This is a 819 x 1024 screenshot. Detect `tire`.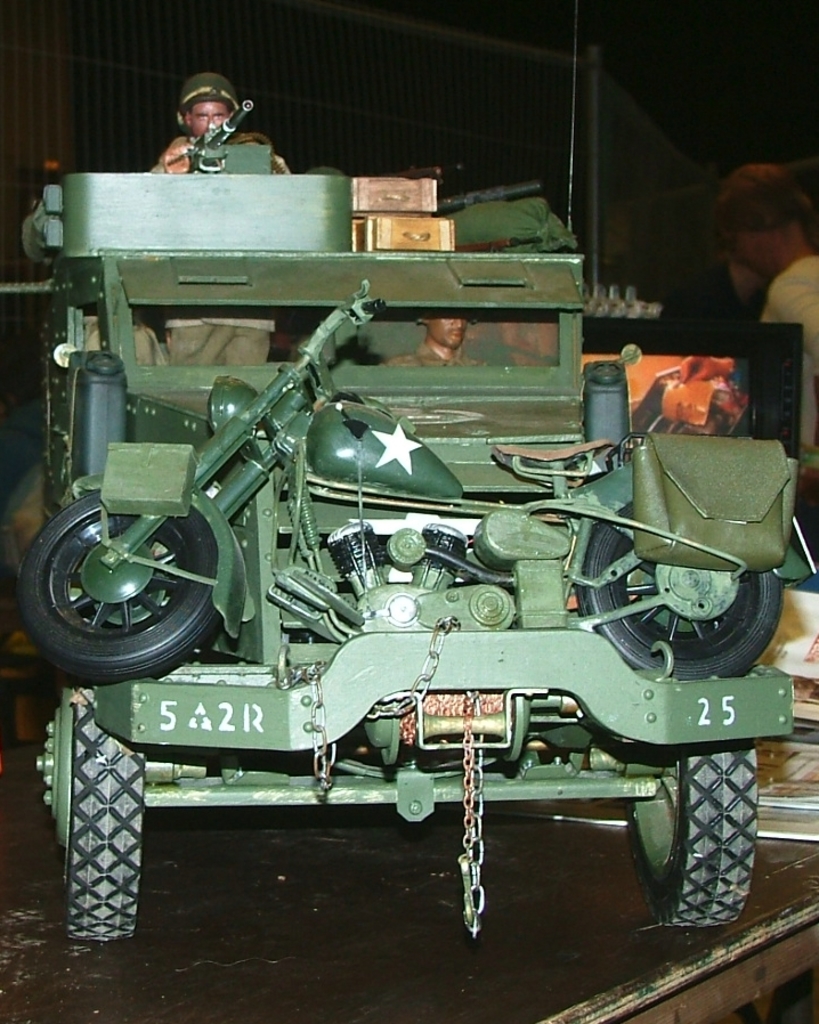
{"x1": 582, "y1": 503, "x2": 782, "y2": 680}.
